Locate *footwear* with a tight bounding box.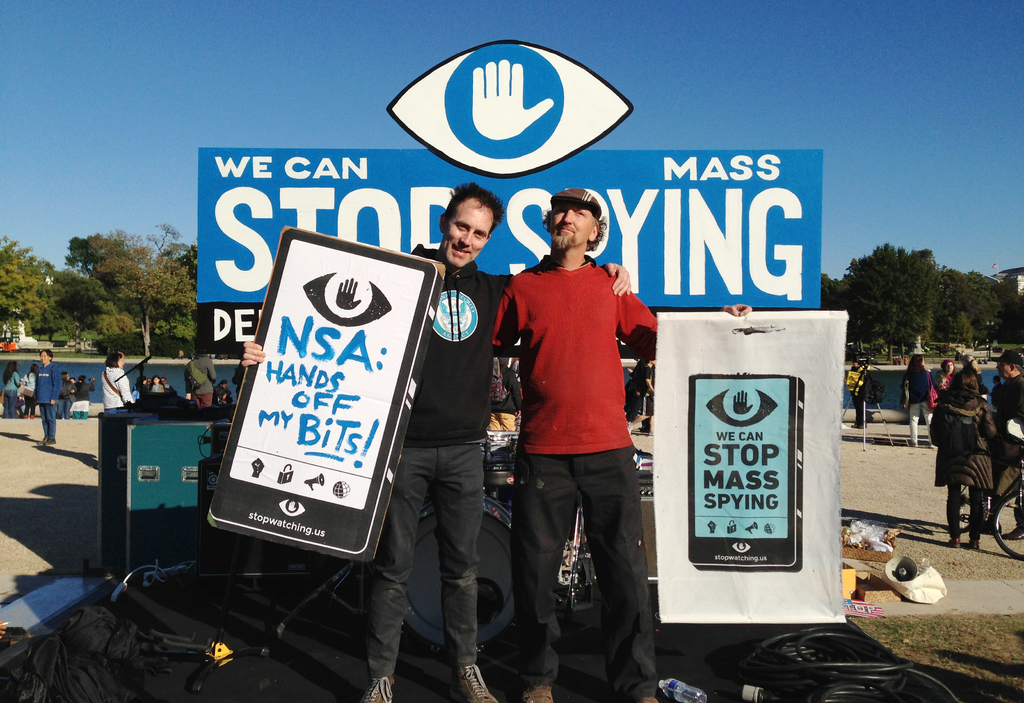
(45, 438, 54, 447).
